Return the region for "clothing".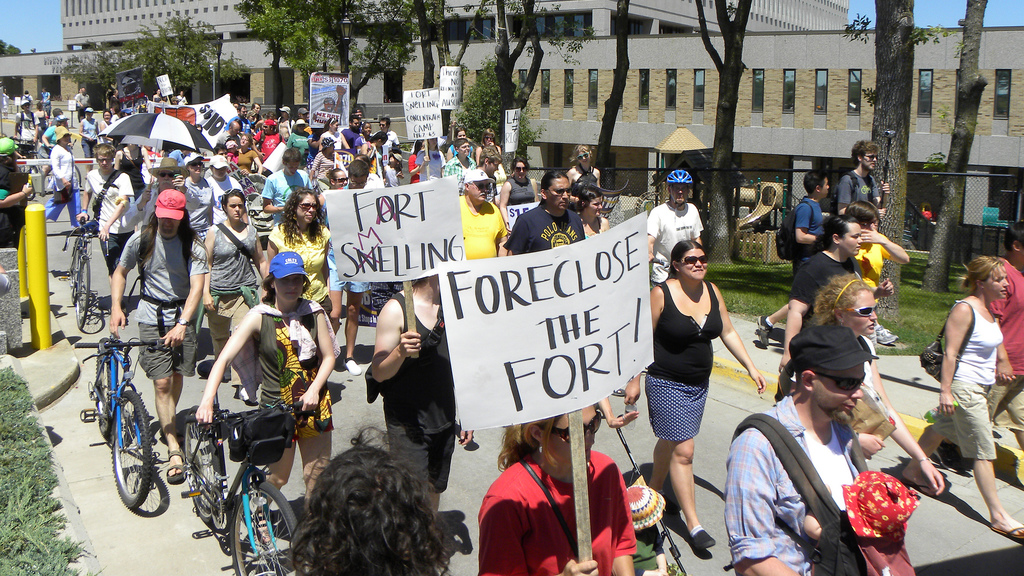
[414,145,446,179].
